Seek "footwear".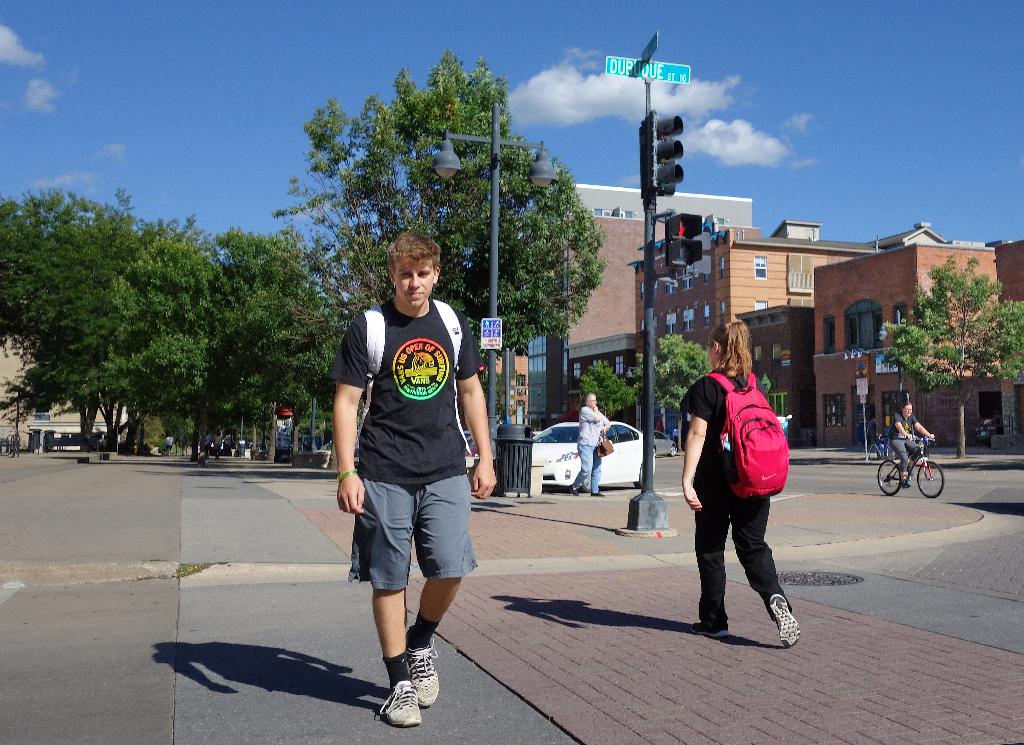
select_region(404, 632, 438, 708).
